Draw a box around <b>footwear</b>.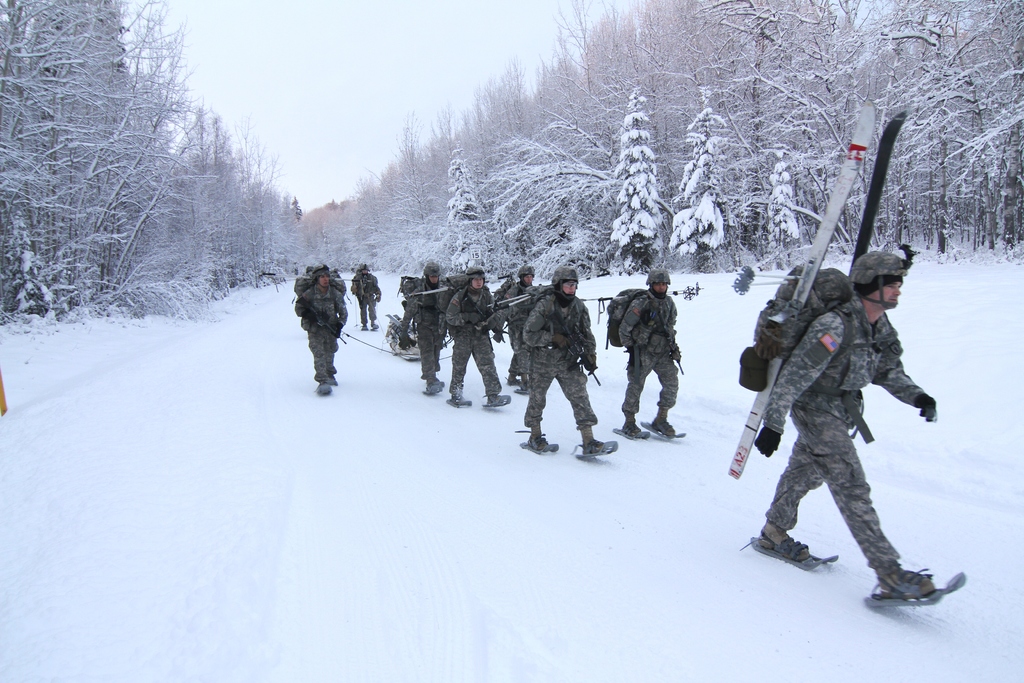
x1=513 y1=430 x2=548 y2=450.
